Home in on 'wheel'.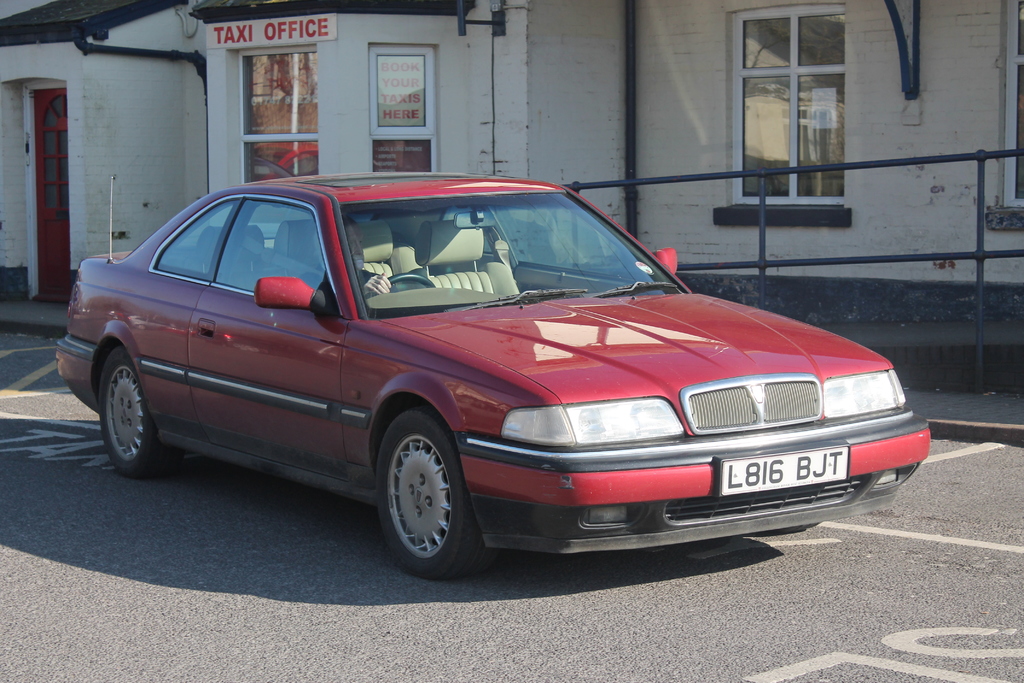
Homed in at {"x1": 372, "y1": 273, "x2": 435, "y2": 298}.
